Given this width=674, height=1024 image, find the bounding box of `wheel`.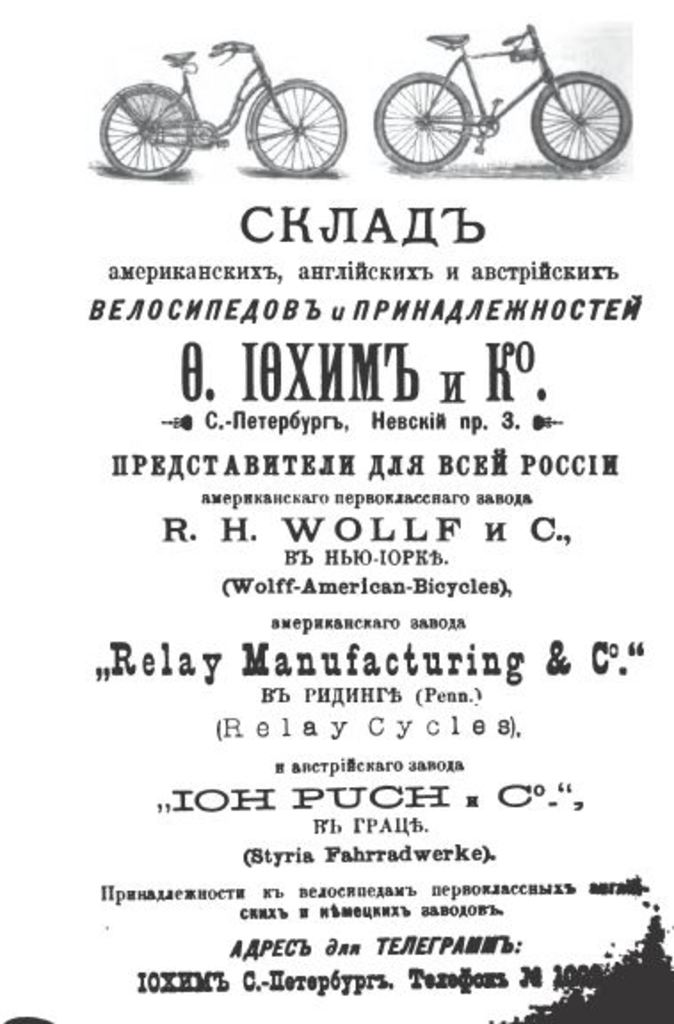
BBox(101, 85, 194, 176).
